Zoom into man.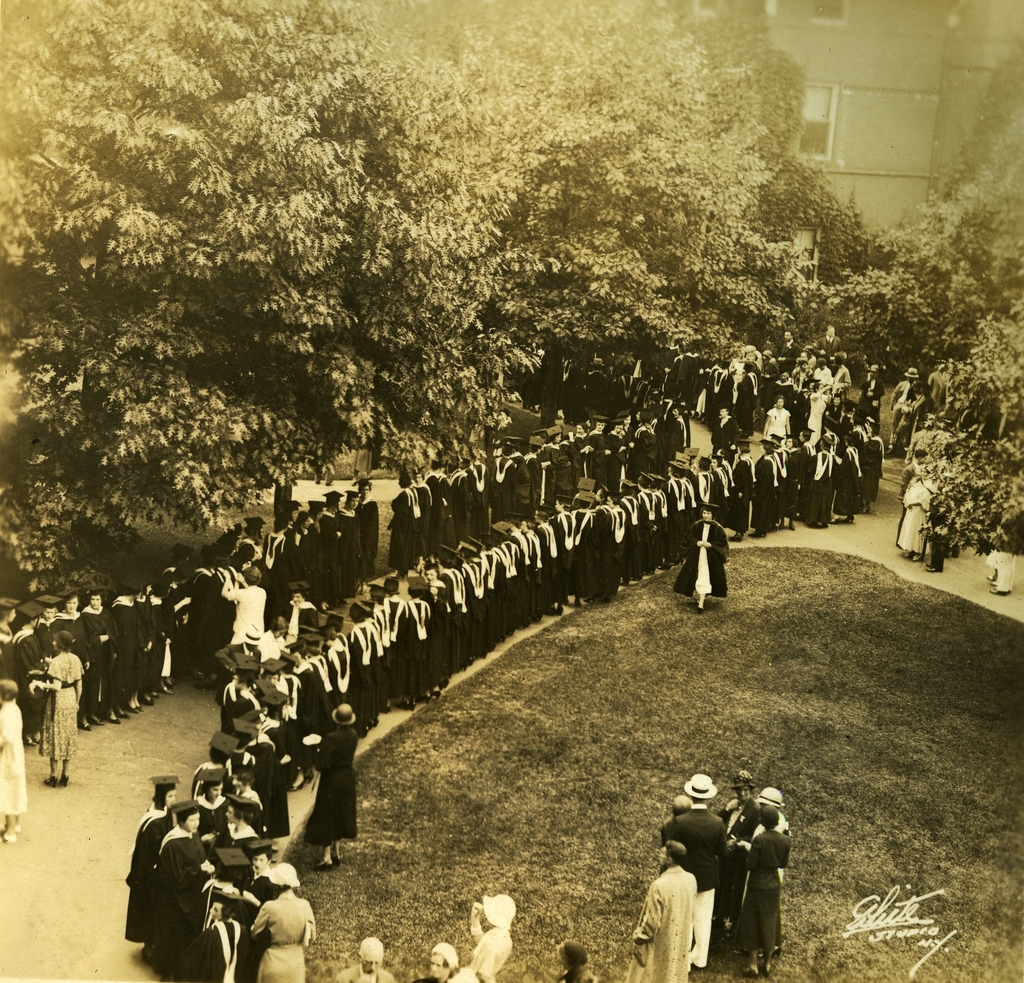
Zoom target: region(627, 838, 705, 982).
